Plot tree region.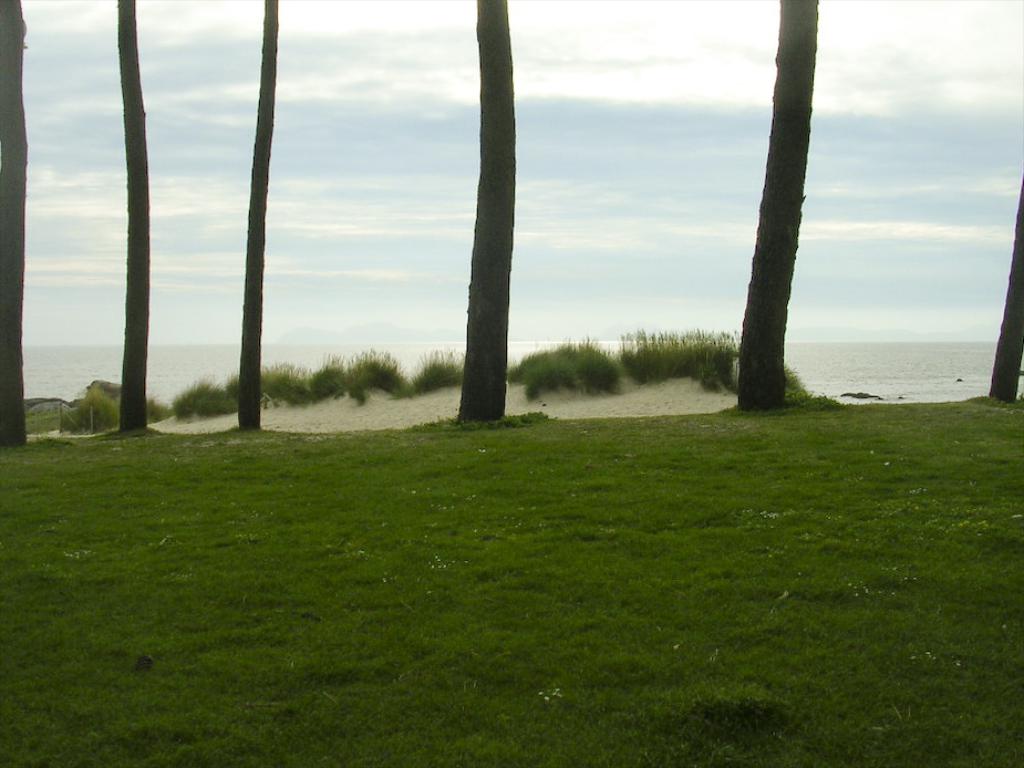
Plotted at box(0, 0, 27, 449).
